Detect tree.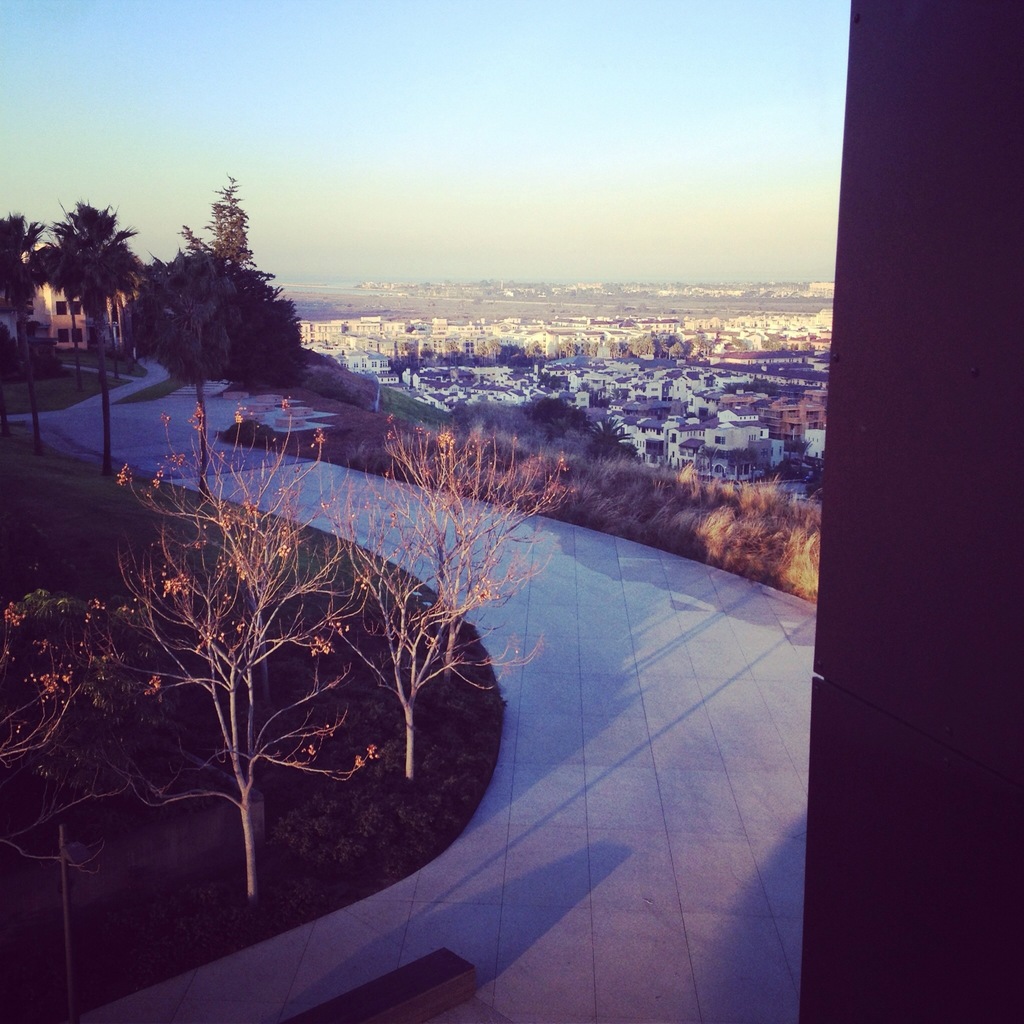
Detected at bbox=(34, 202, 158, 478).
